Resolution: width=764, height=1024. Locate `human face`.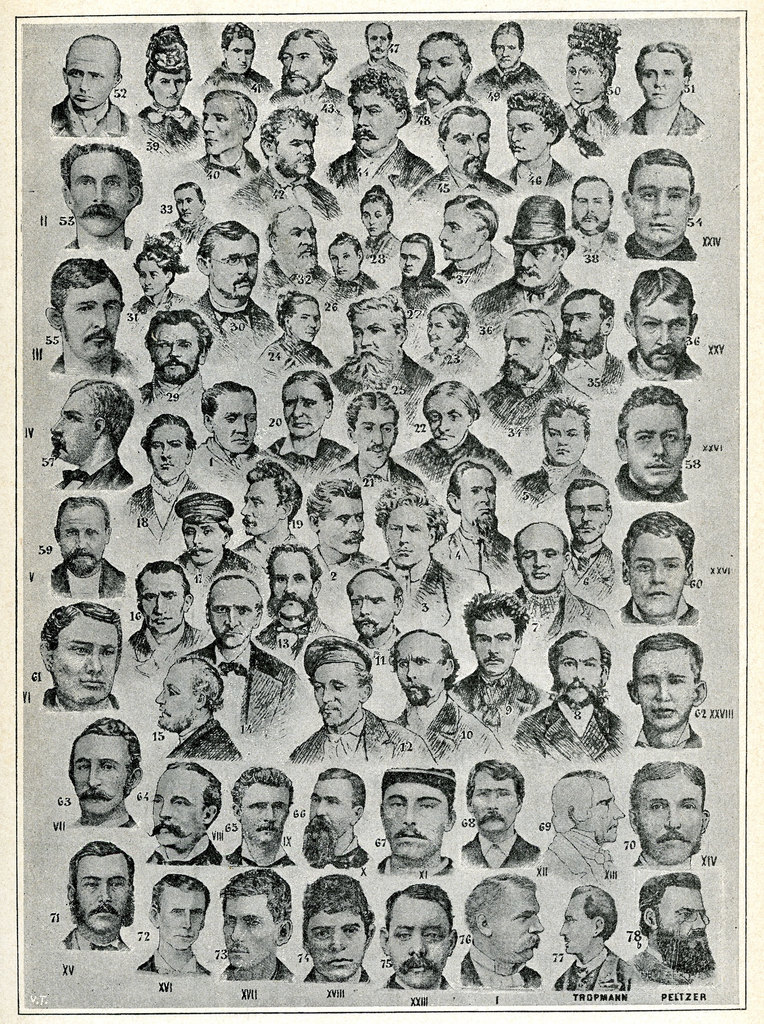
<bbox>426, 314, 452, 348</bbox>.
